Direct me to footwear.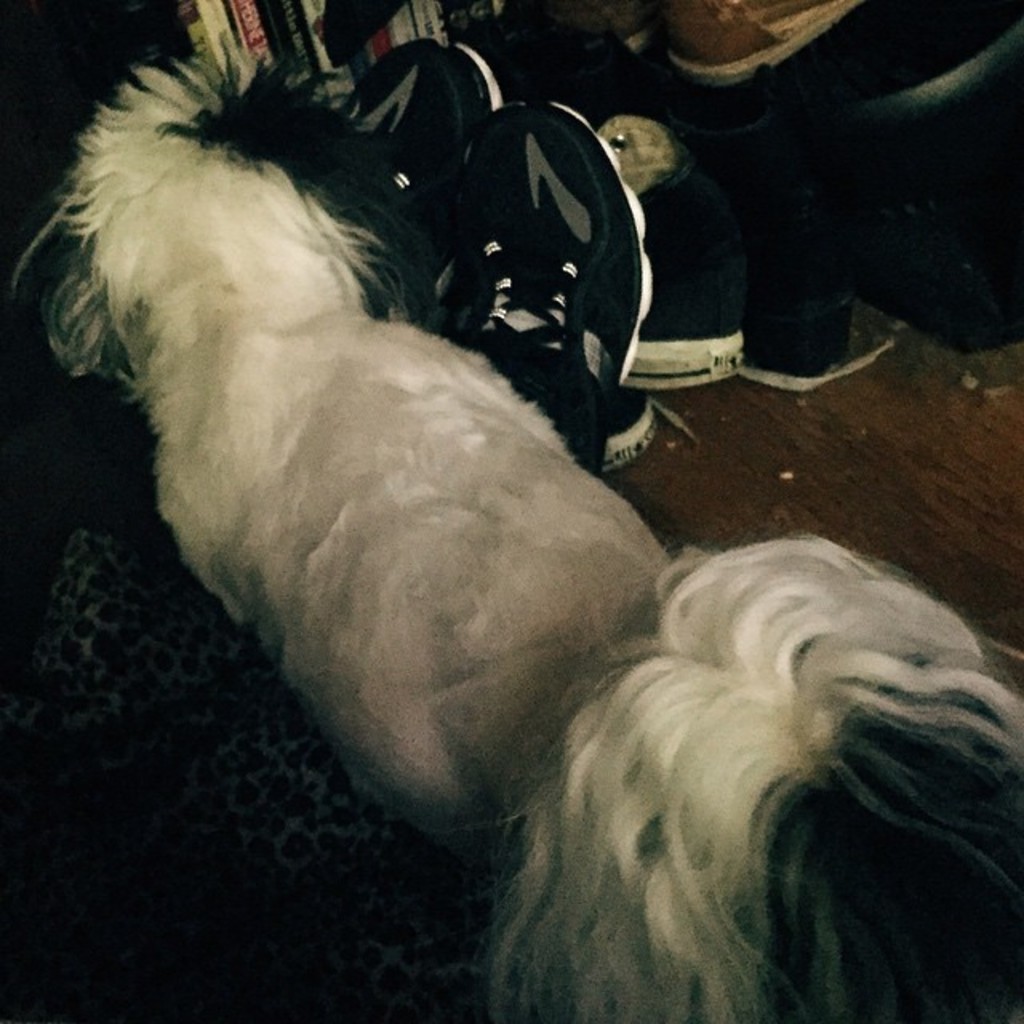
Direction: {"x1": 338, "y1": 35, "x2": 538, "y2": 320}.
